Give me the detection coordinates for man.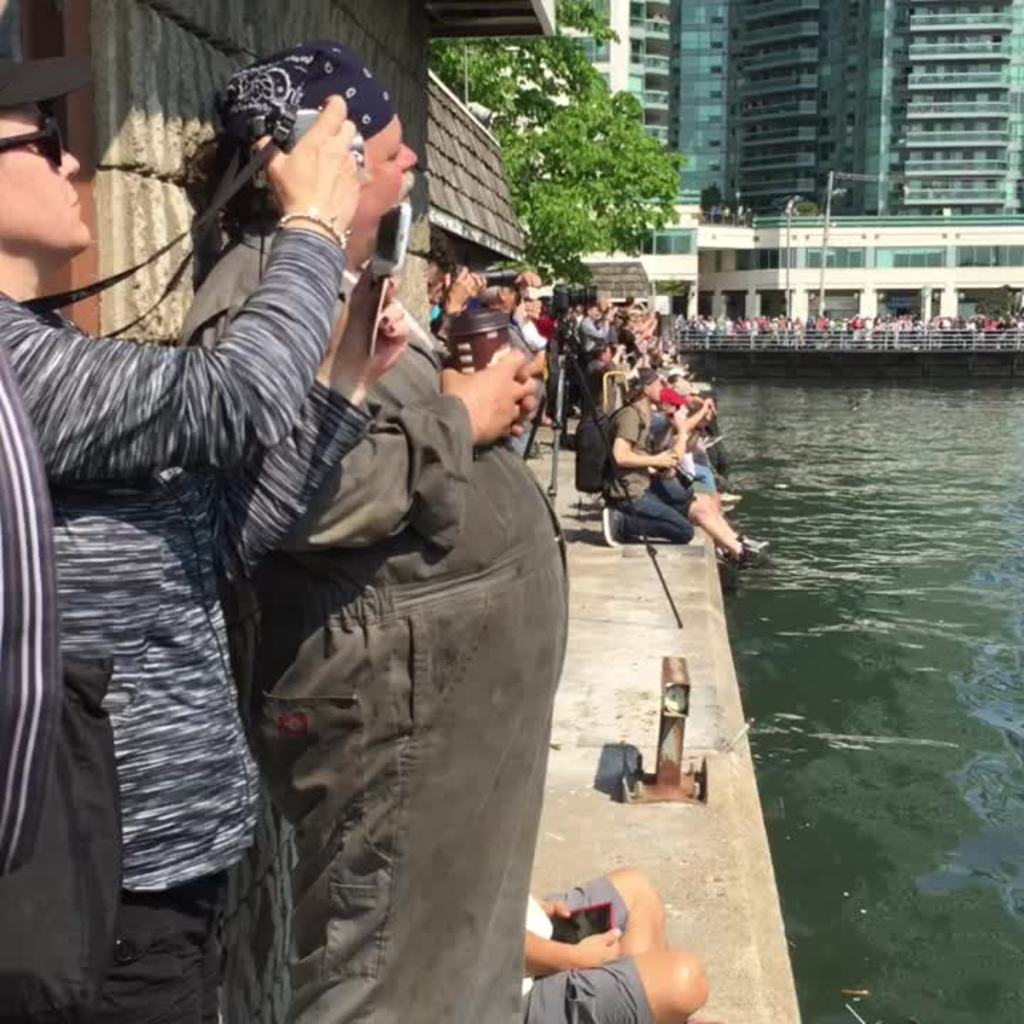
l=172, t=37, r=565, b=1023.
